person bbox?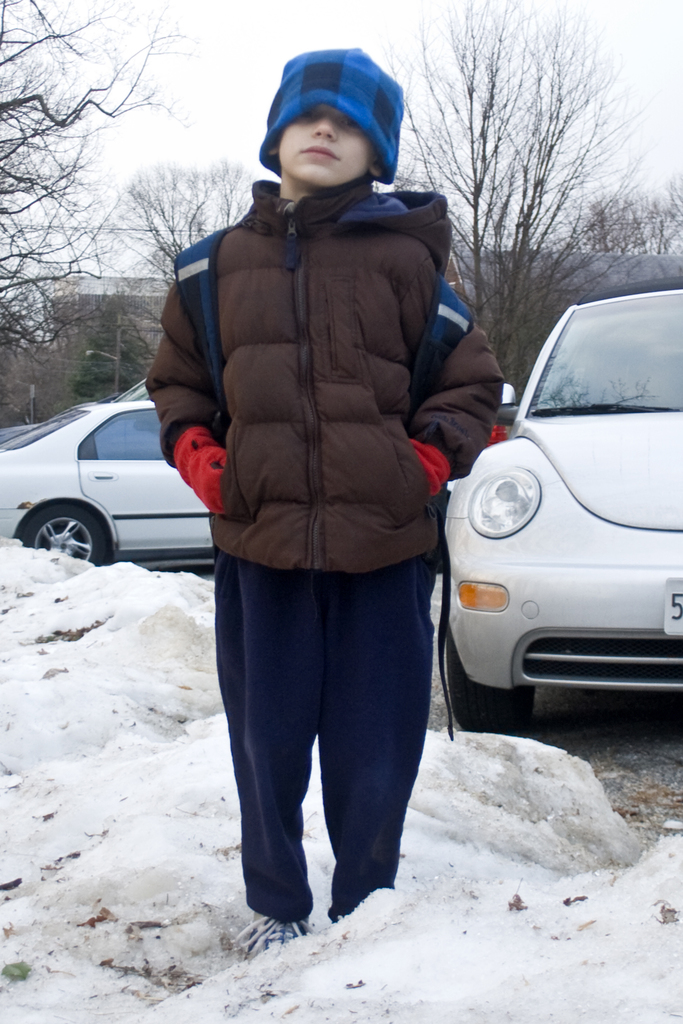
{"x1": 147, "y1": 75, "x2": 494, "y2": 918}
